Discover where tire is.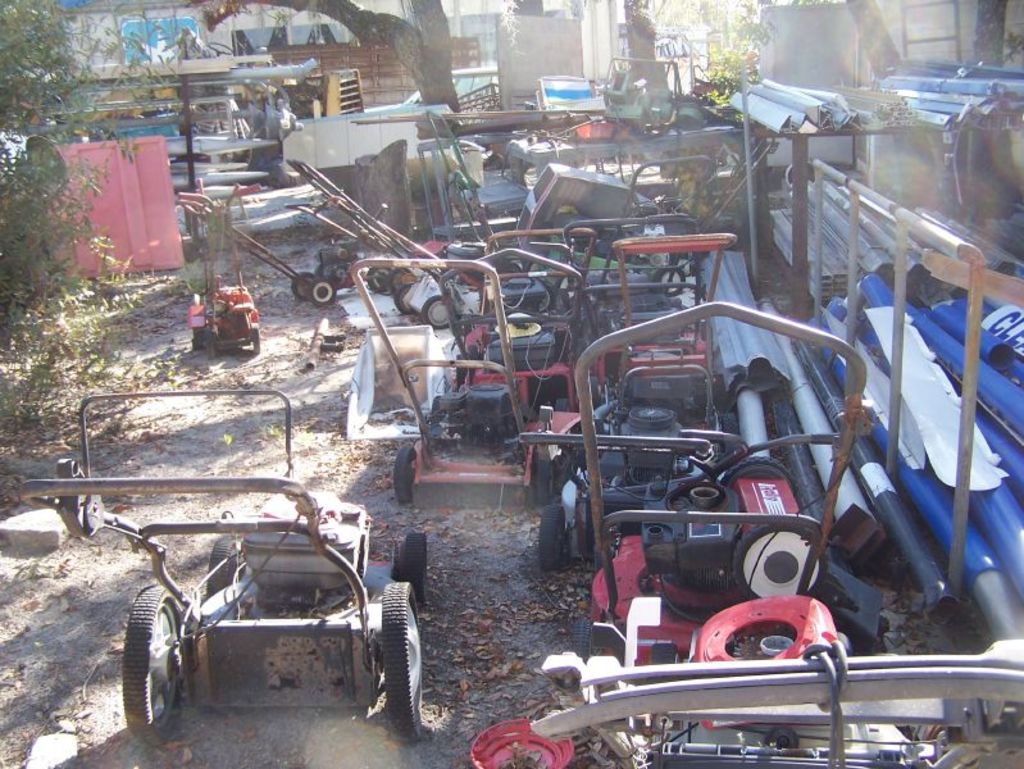
Discovered at 208:536:236:590.
